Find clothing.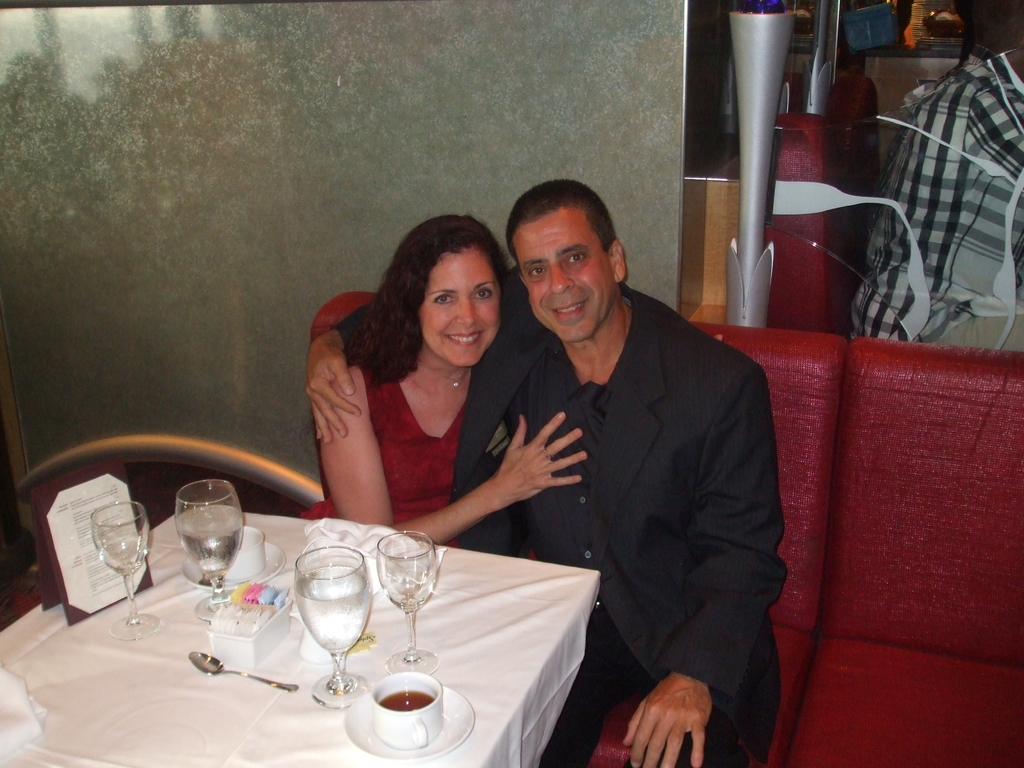
851, 49, 1023, 351.
